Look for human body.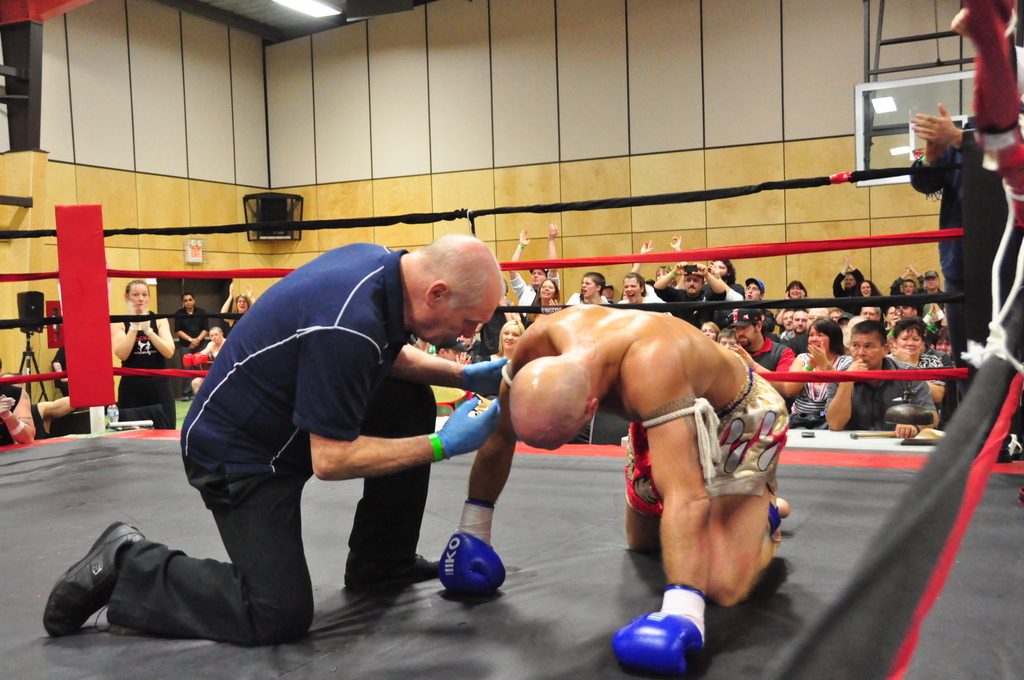
Found: region(723, 296, 795, 391).
